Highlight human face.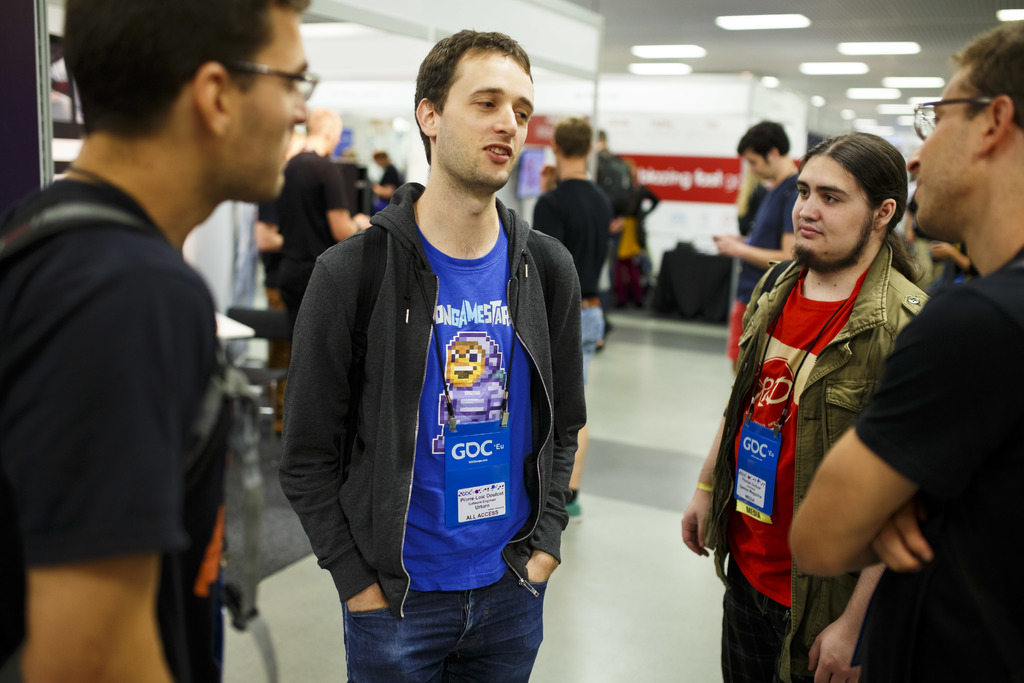
Highlighted region: (left=432, top=44, right=536, bottom=186).
